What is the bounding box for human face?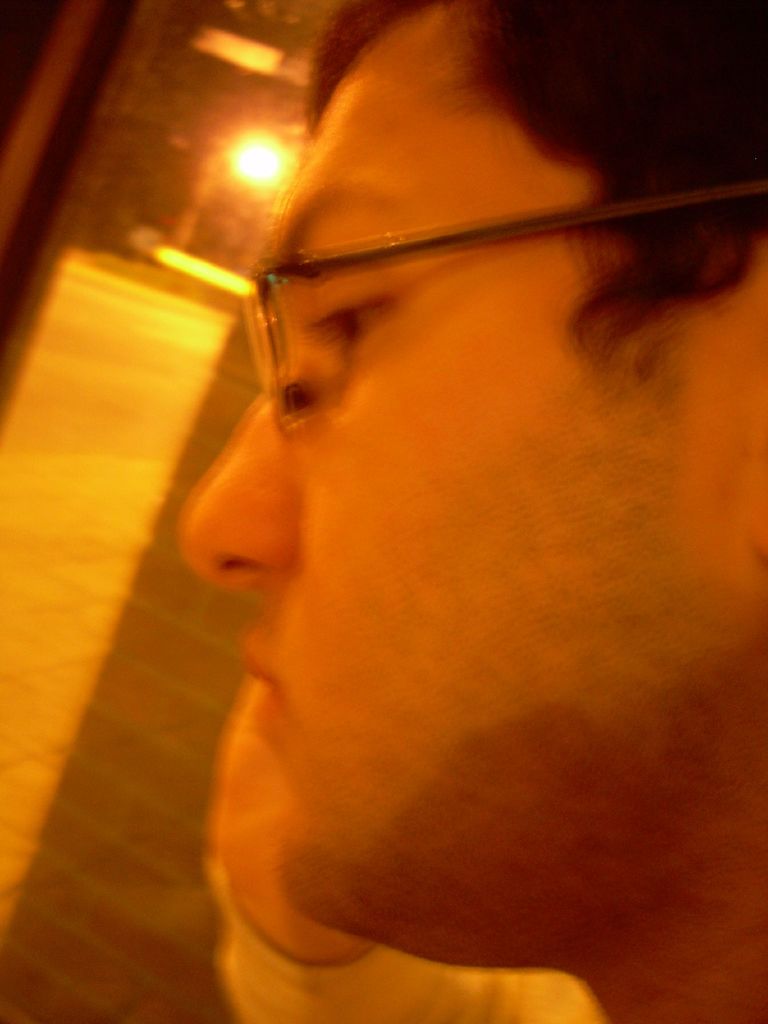
bbox=(179, 6, 757, 899).
